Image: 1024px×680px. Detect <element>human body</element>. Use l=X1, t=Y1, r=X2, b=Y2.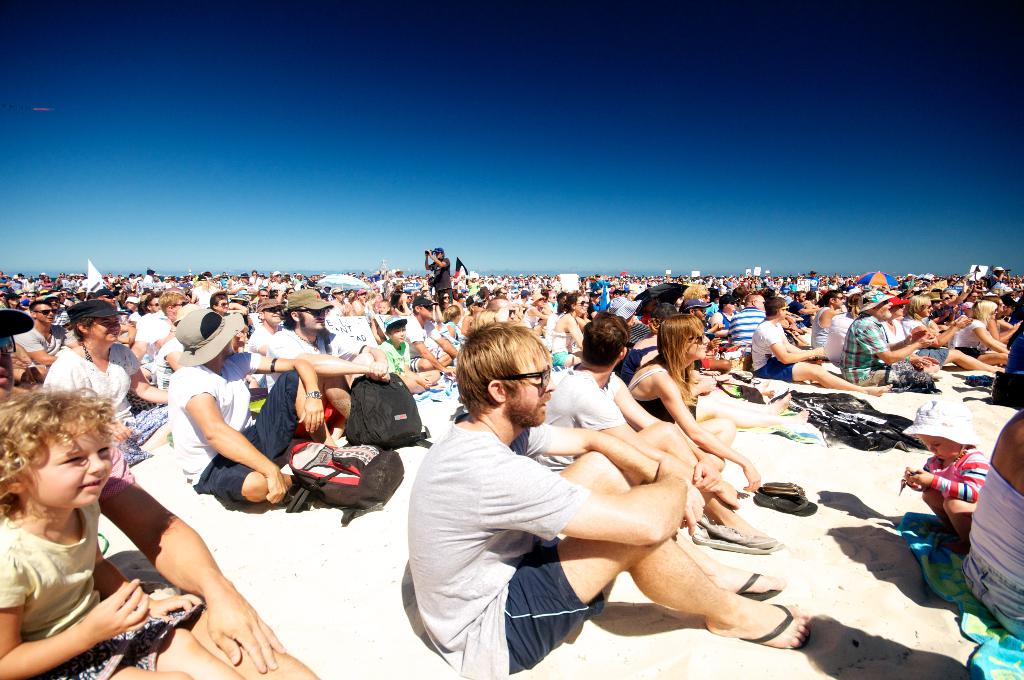
l=542, t=320, r=583, b=364.
